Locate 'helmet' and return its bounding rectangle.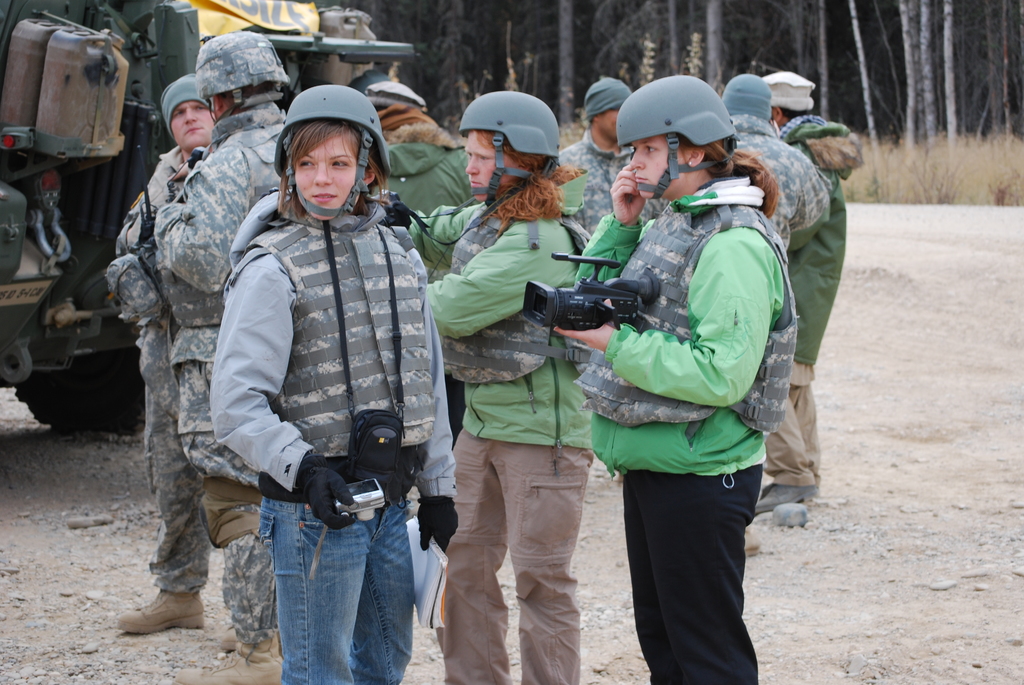
[x1=452, y1=92, x2=563, y2=196].
